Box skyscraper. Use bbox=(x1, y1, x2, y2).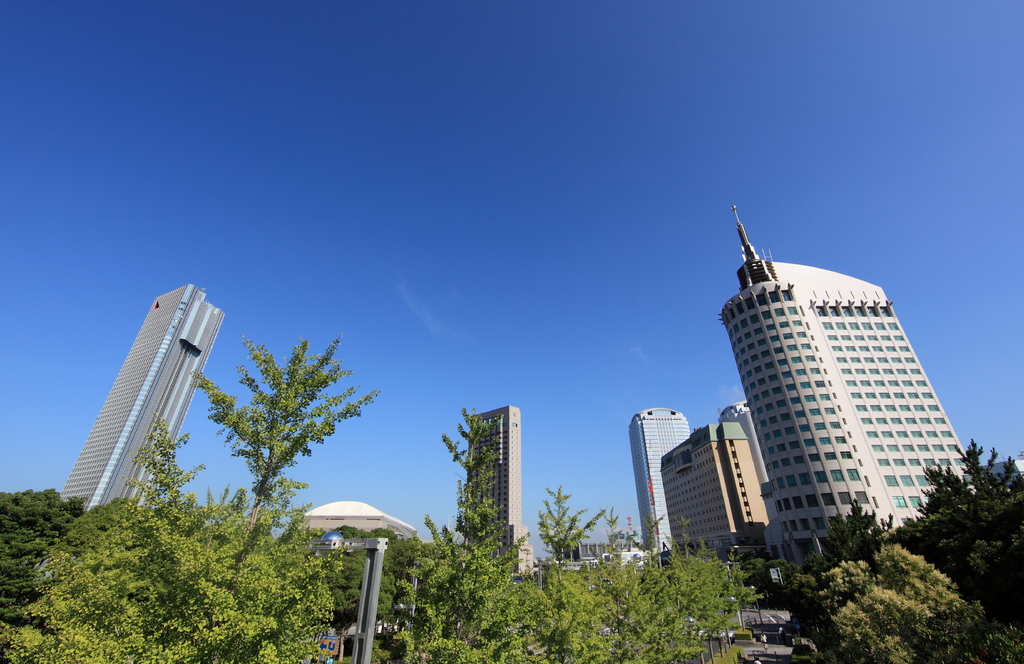
bbox=(719, 405, 772, 485).
